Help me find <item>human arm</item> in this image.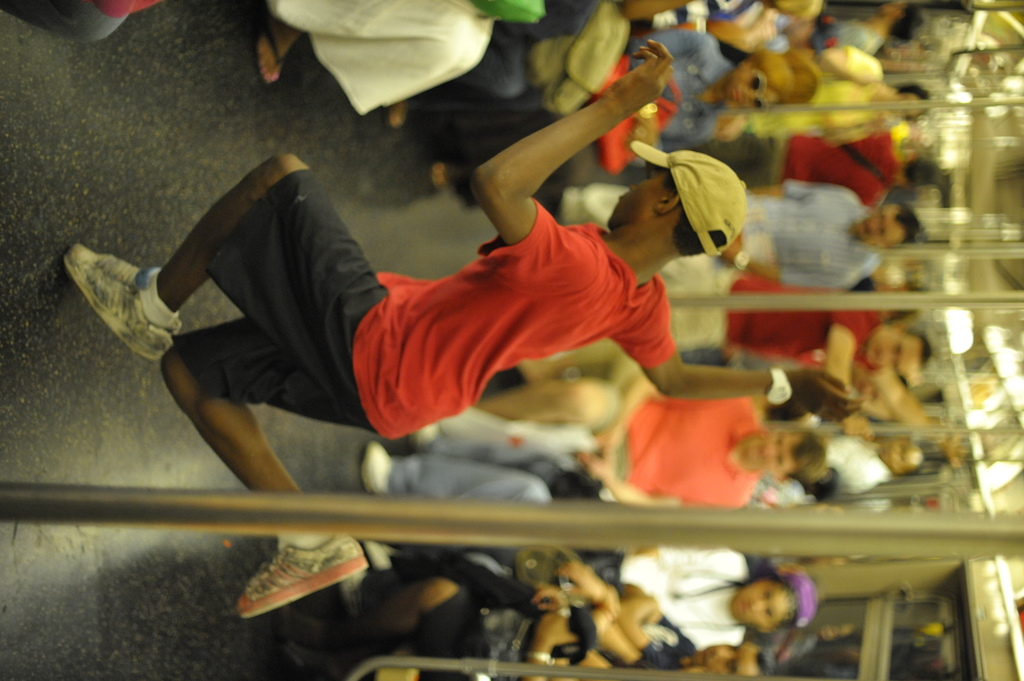
Found it: {"left": 581, "top": 581, "right": 621, "bottom": 639}.
